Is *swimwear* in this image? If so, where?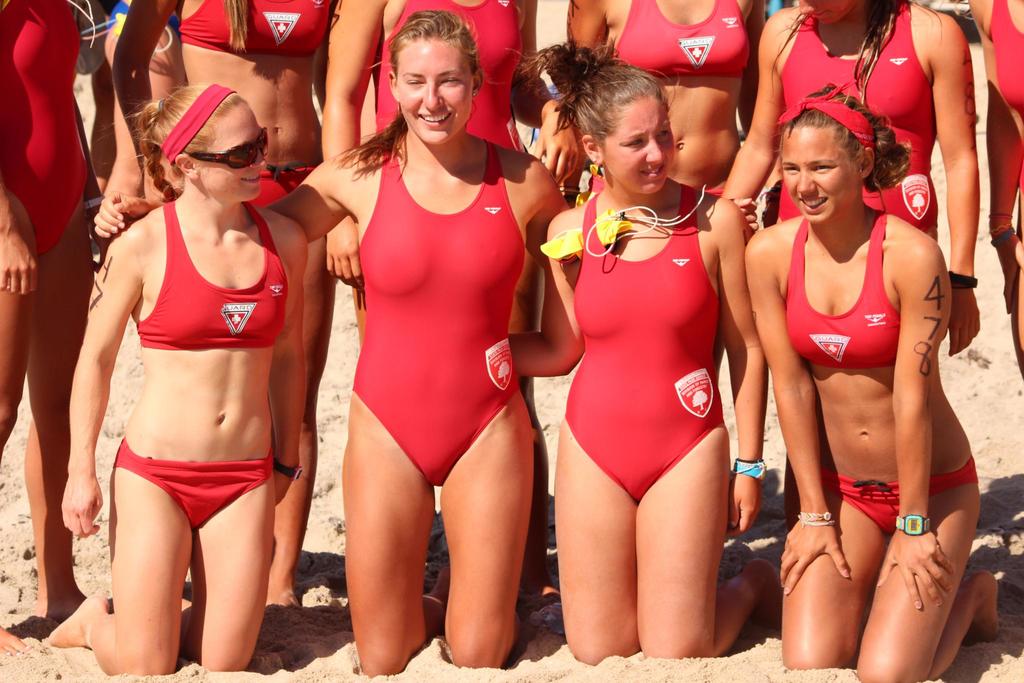
Yes, at region(378, 1, 524, 155).
